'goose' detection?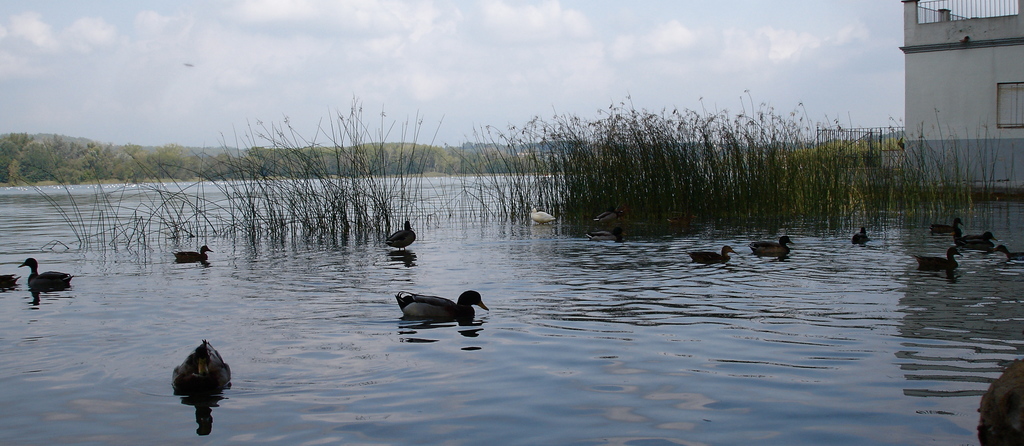
{"x1": 178, "y1": 335, "x2": 233, "y2": 396}
